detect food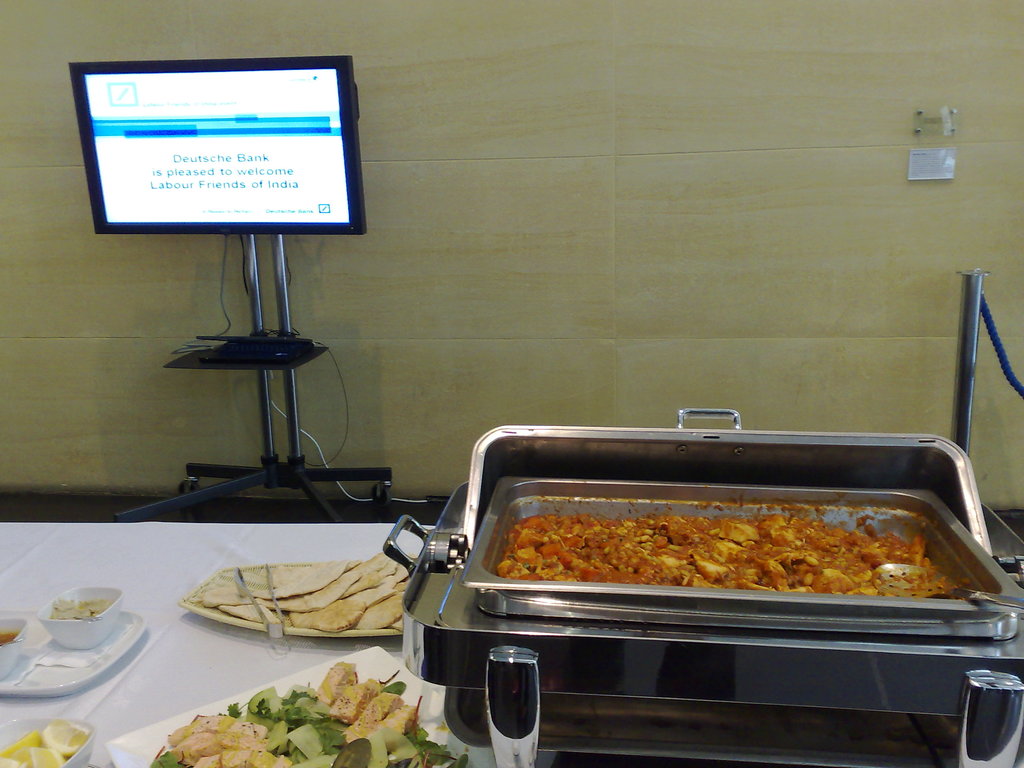
(180, 556, 428, 636)
